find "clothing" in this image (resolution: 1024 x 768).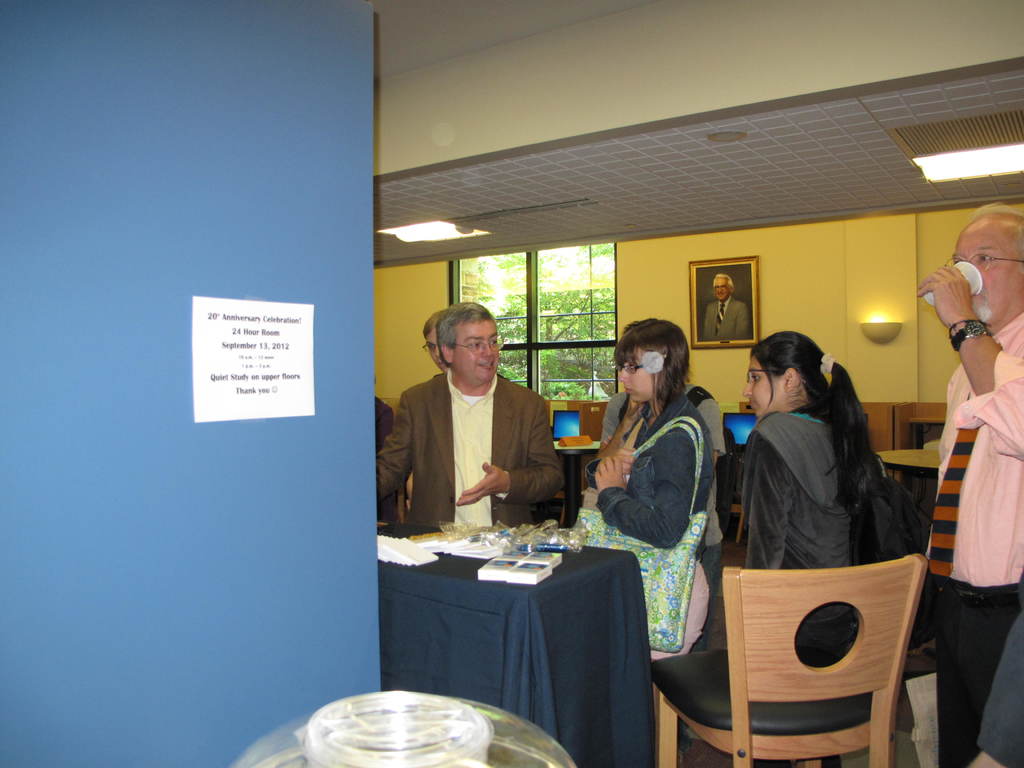
box(593, 385, 730, 753).
